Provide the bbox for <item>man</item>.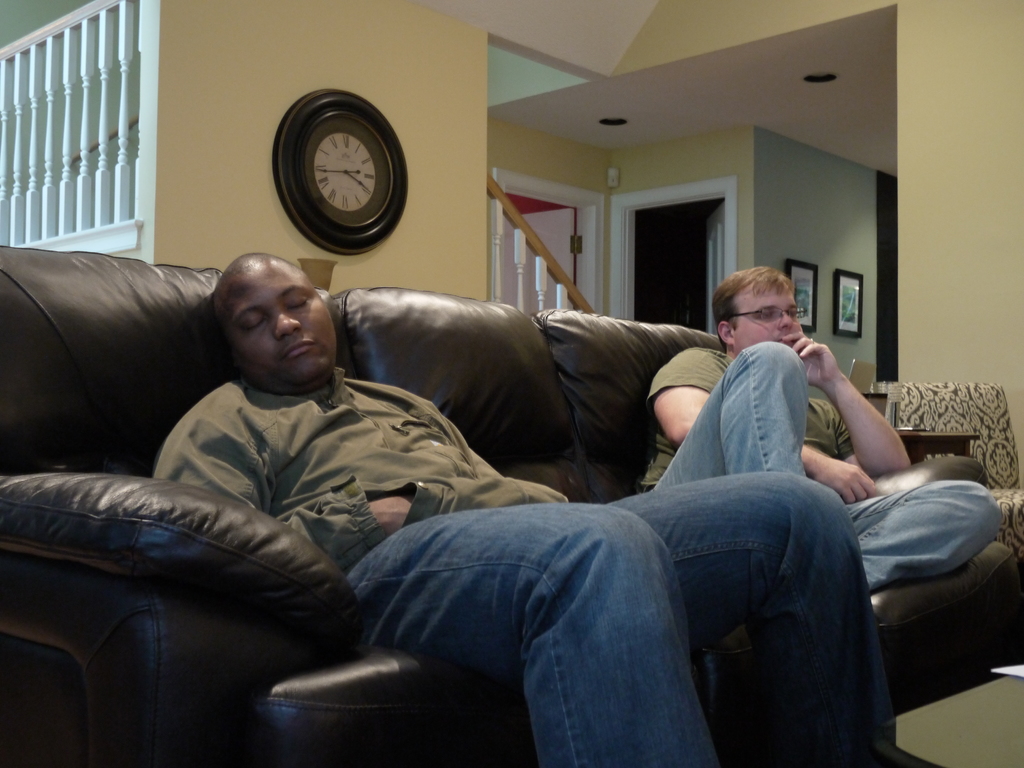
(x1=633, y1=266, x2=997, y2=588).
